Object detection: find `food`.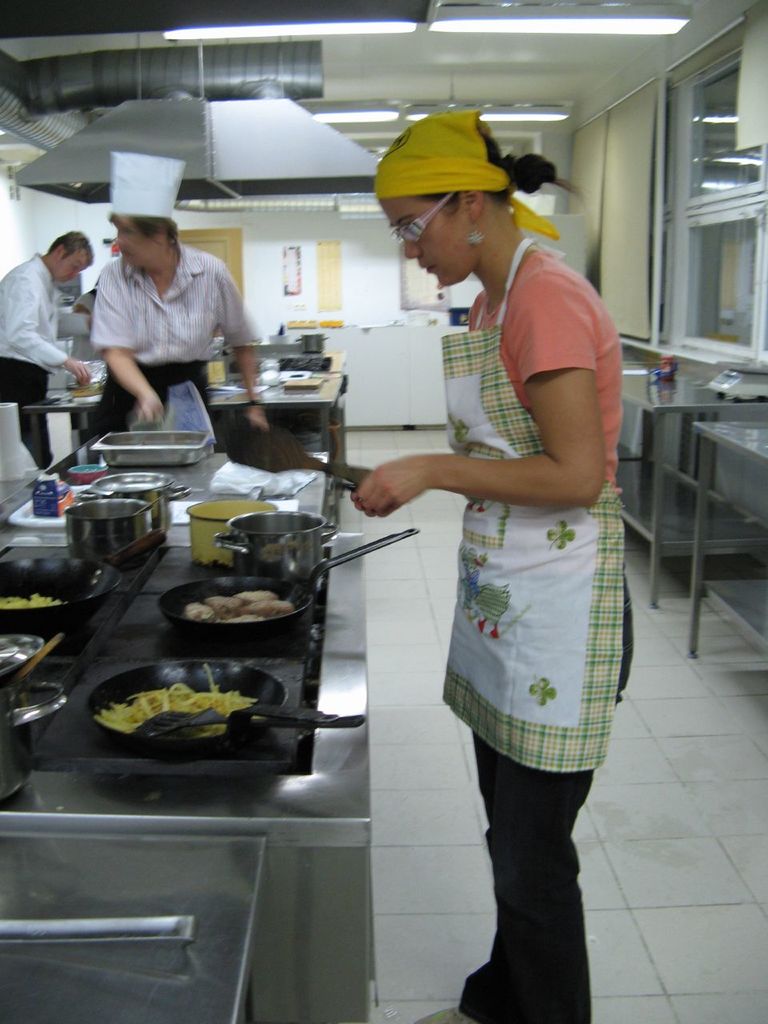
(173, 581, 296, 629).
